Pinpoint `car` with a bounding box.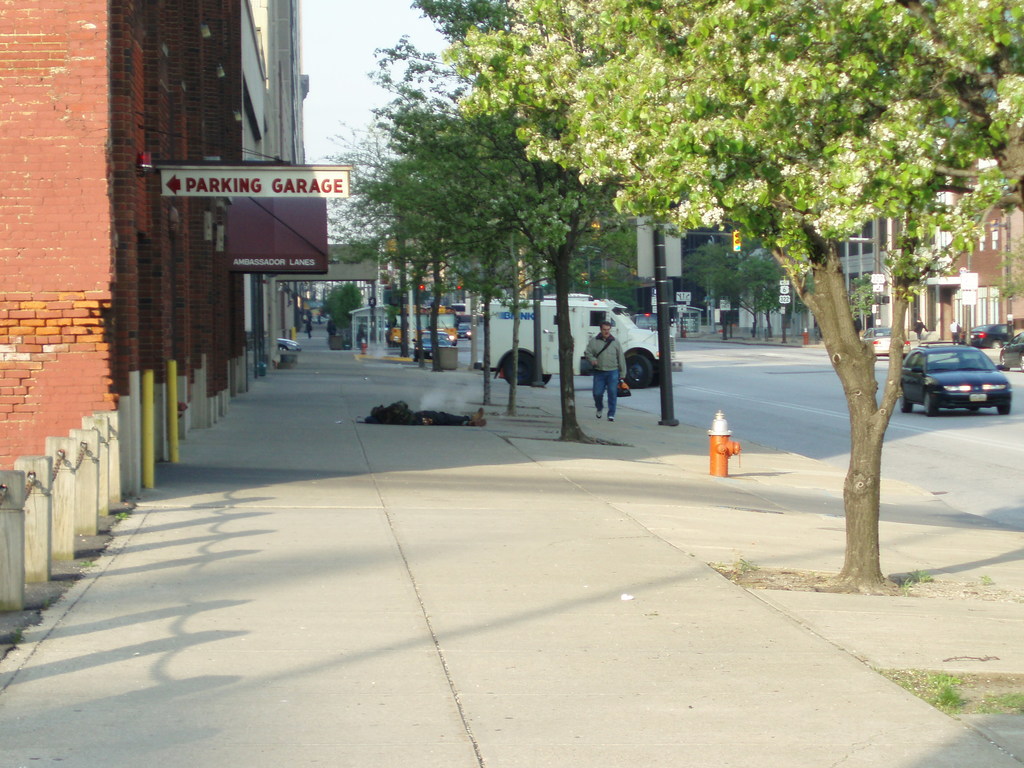
box=[963, 320, 1023, 348].
